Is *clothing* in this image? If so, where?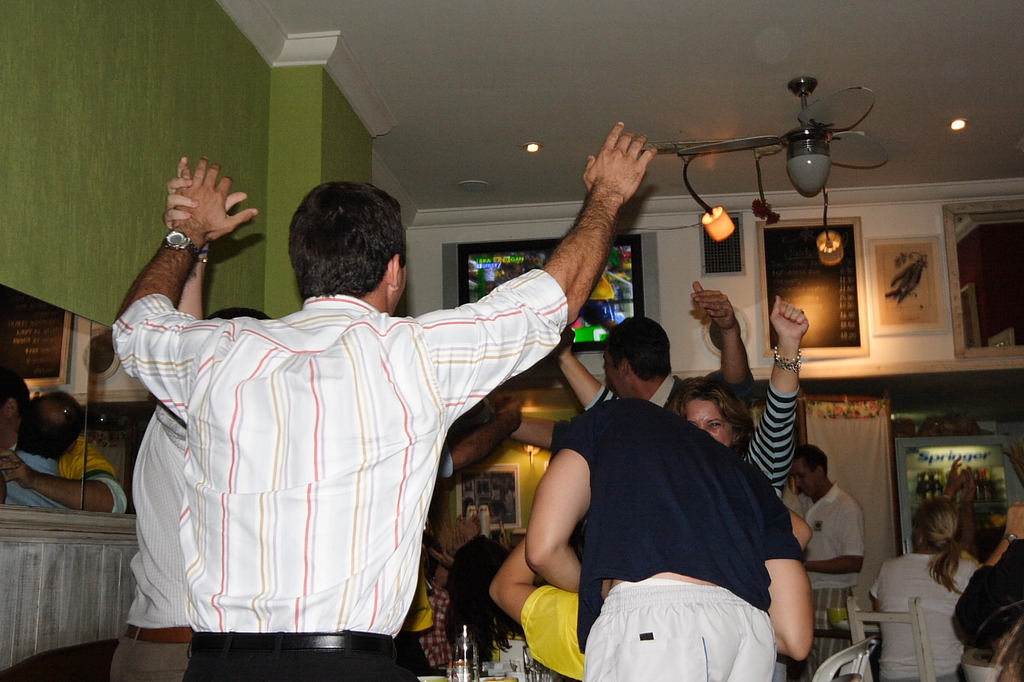
Yes, at 801,483,862,681.
